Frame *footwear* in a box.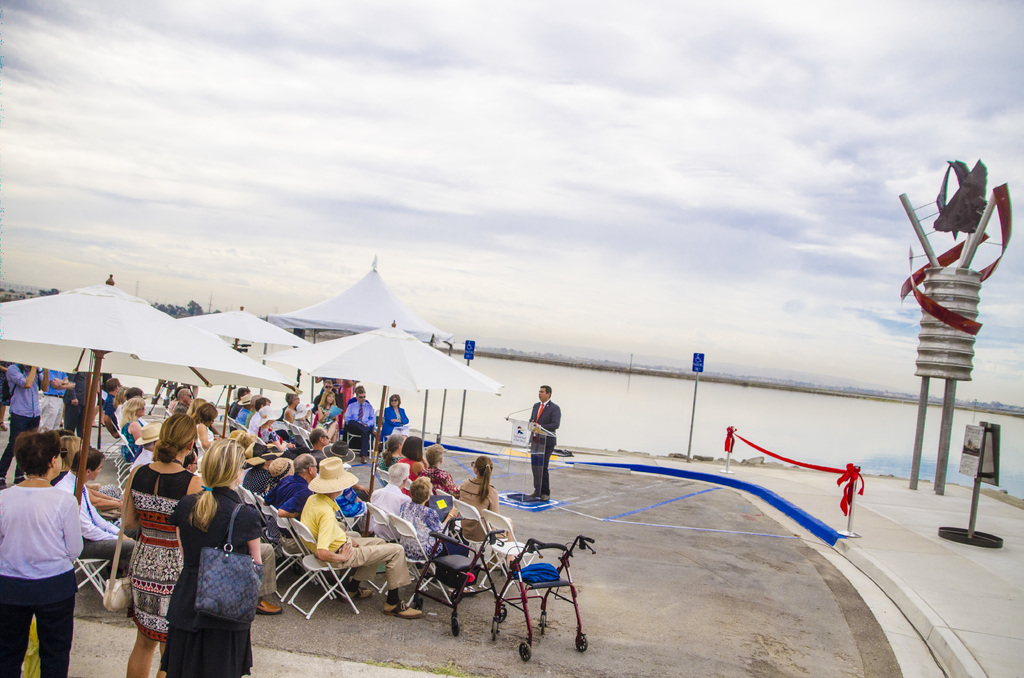
Rect(362, 457, 367, 460).
